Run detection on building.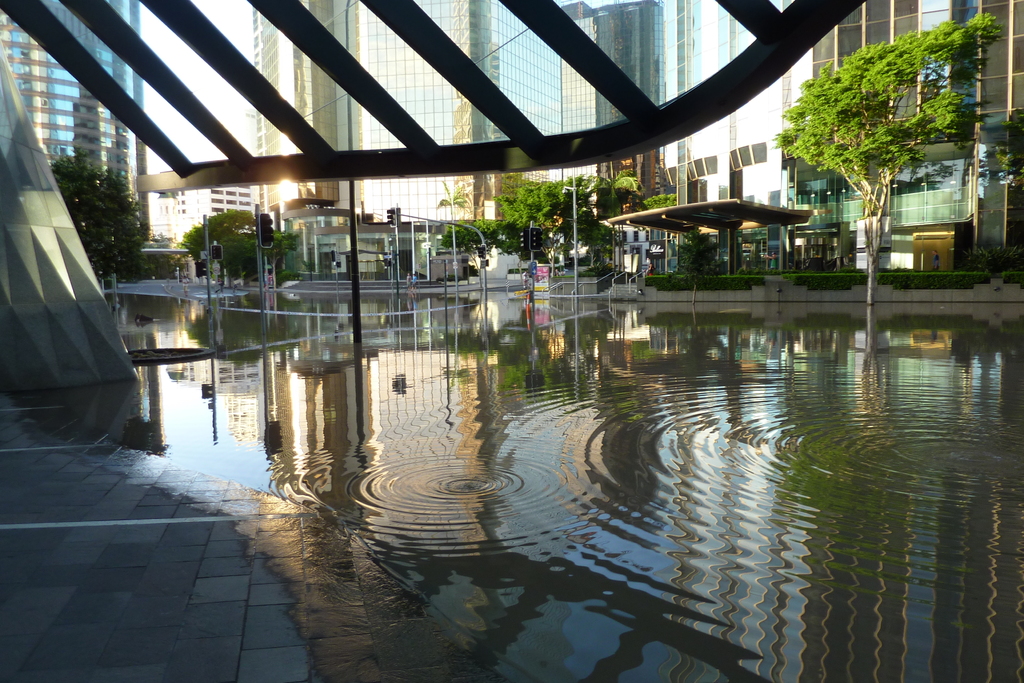
Result: region(152, 182, 255, 247).
